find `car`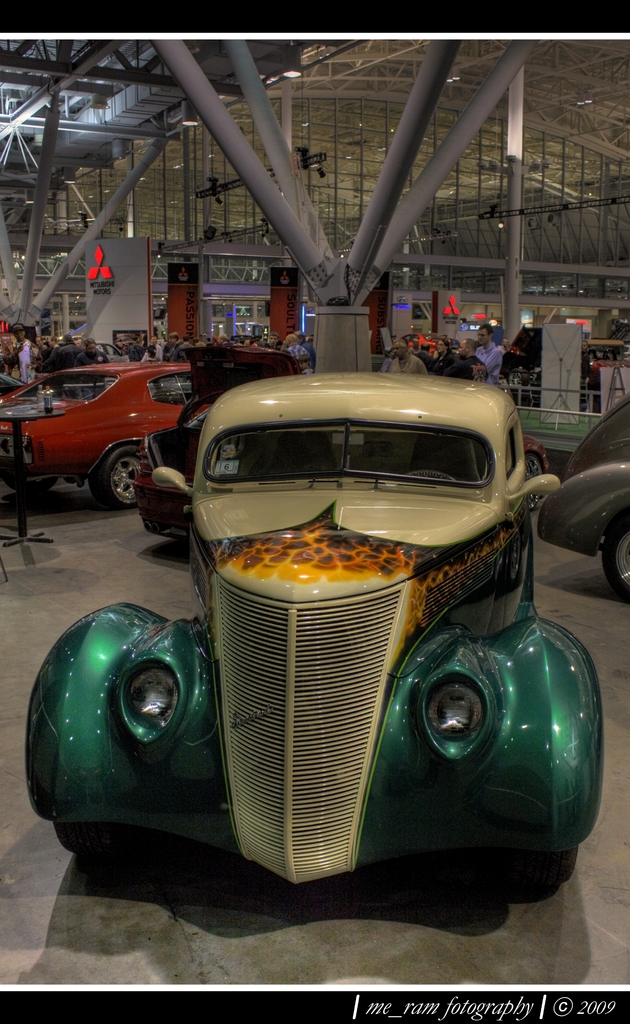
<box>540,398,629,608</box>
